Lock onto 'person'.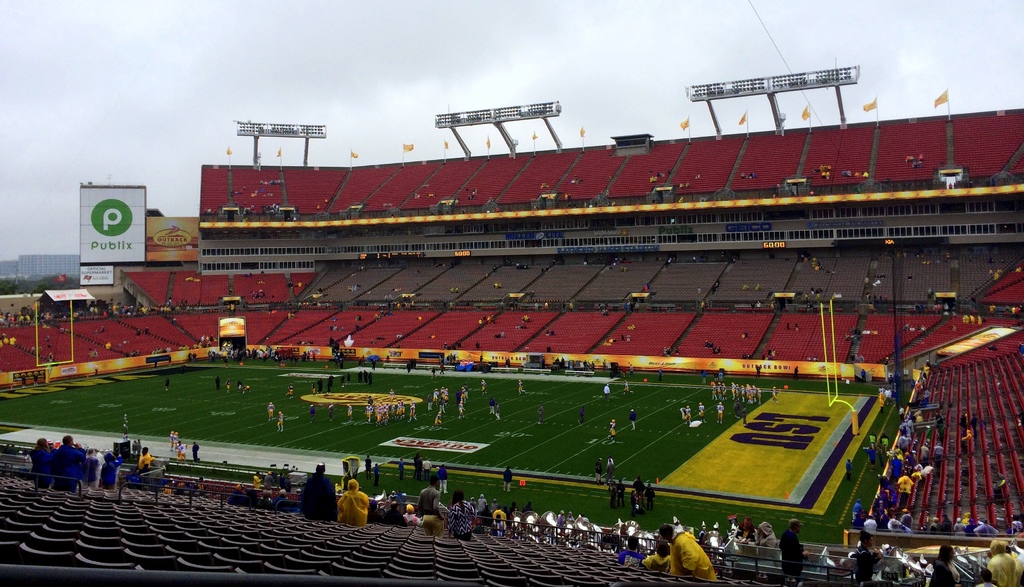
Locked: x1=194, y1=444, x2=196, y2=460.
